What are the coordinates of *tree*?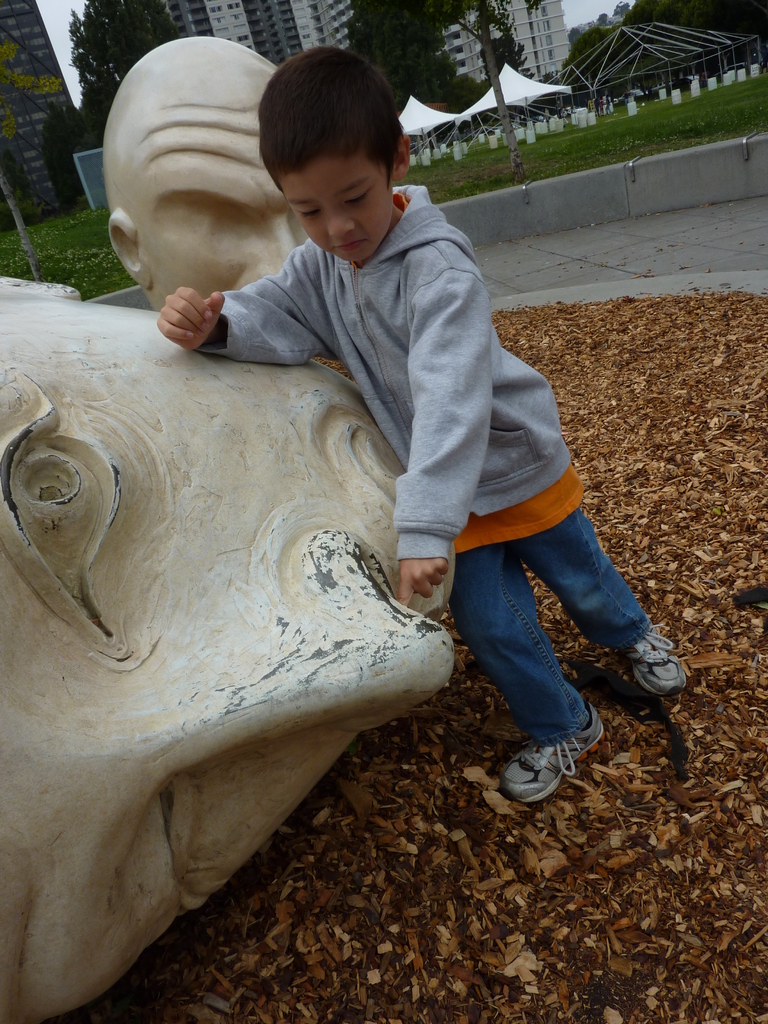
<region>65, 0, 173, 149</region>.
